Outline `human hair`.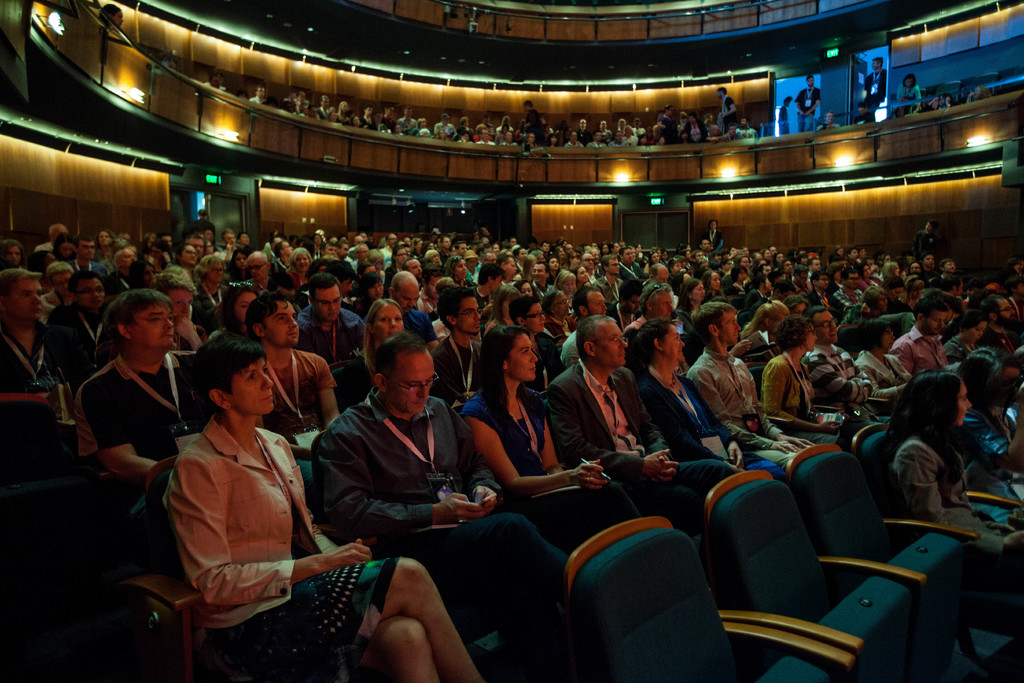
Outline: [x1=966, y1=347, x2=1004, y2=395].
